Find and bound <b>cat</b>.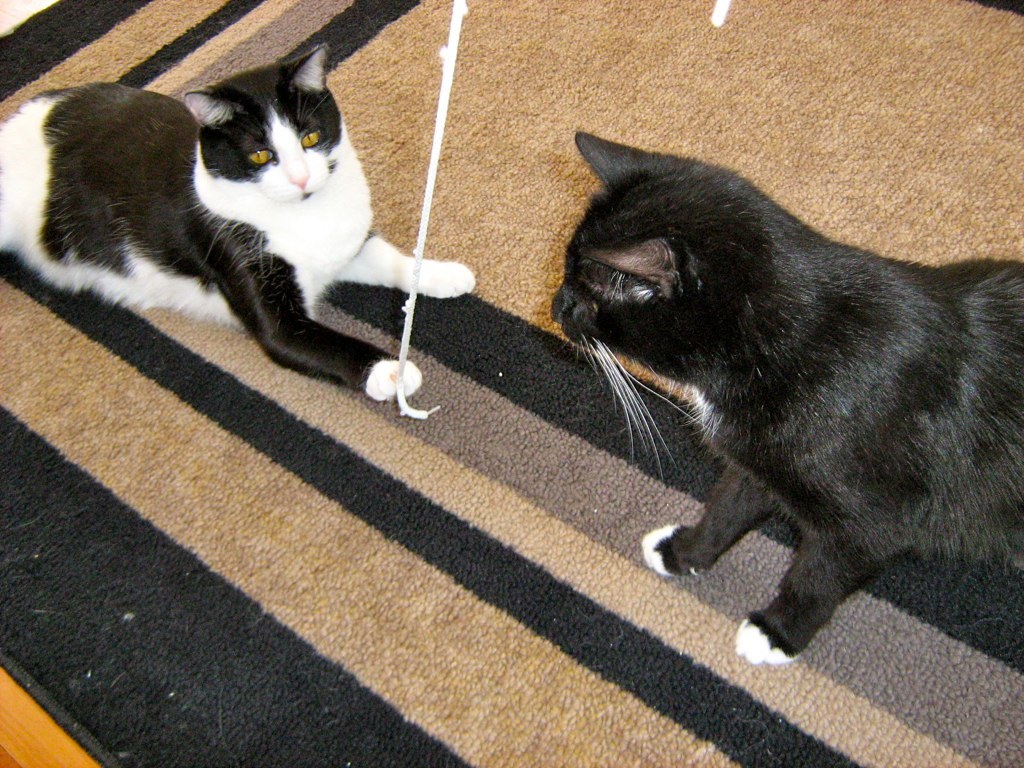
Bound: 548, 128, 1023, 664.
